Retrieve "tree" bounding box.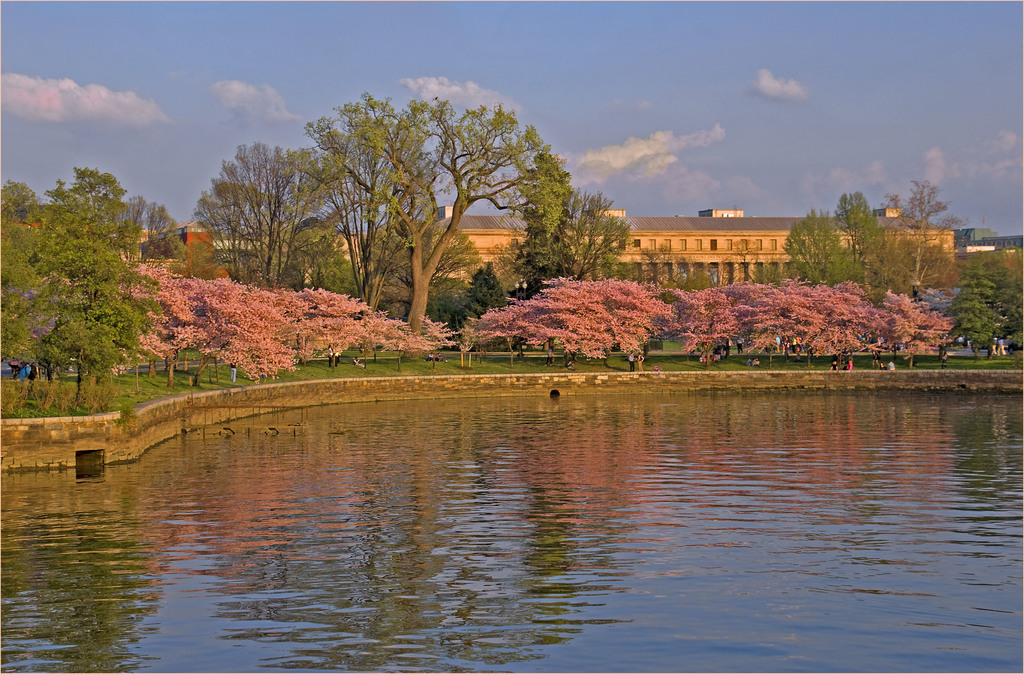
Bounding box: 189, 274, 300, 384.
